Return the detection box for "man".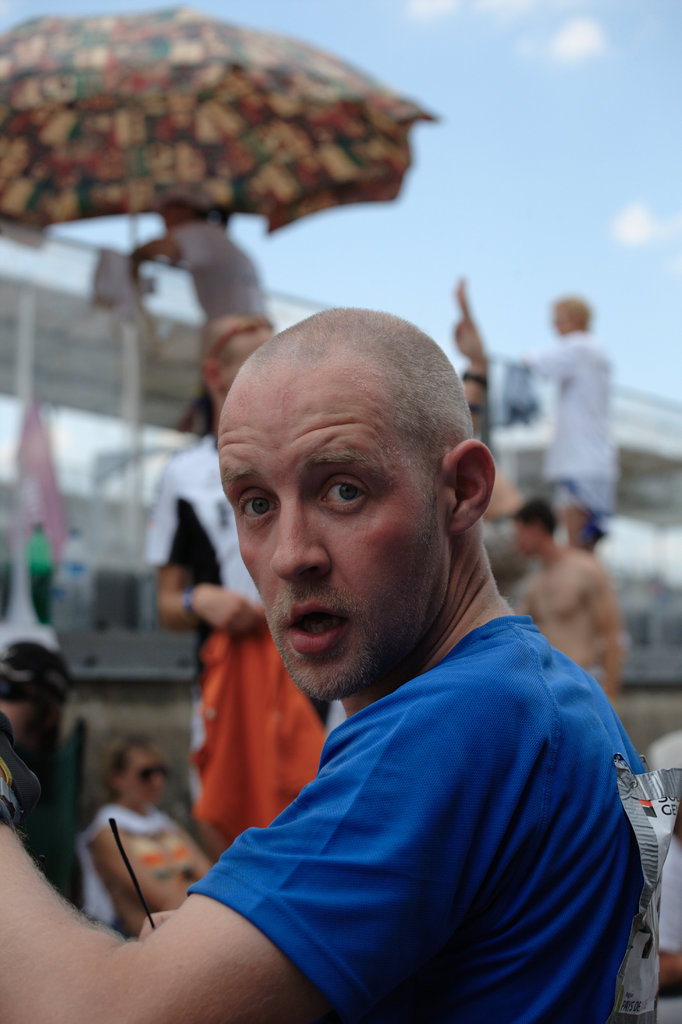
[x1=141, y1=308, x2=288, y2=858].
